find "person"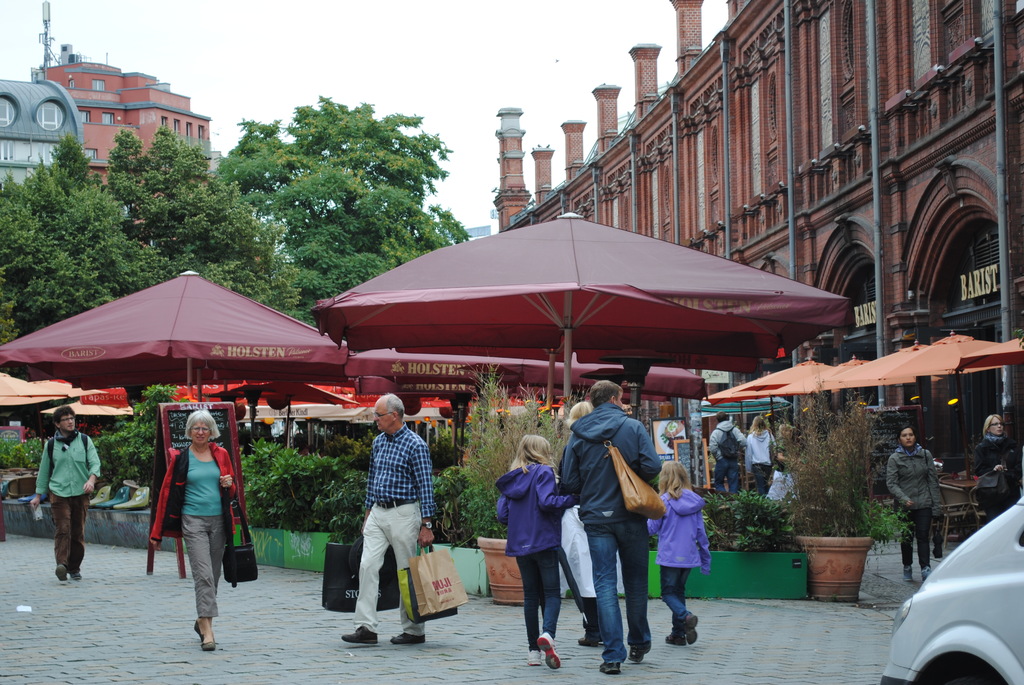
888/430/946/580
